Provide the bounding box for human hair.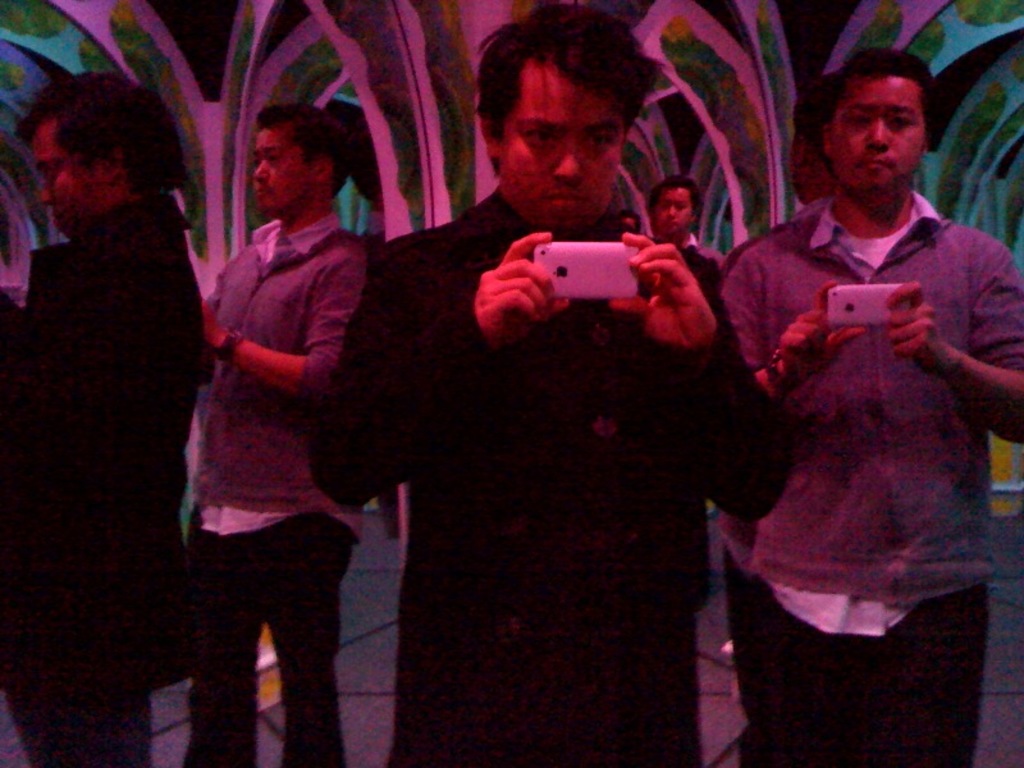
828, 47, 938, 113.
